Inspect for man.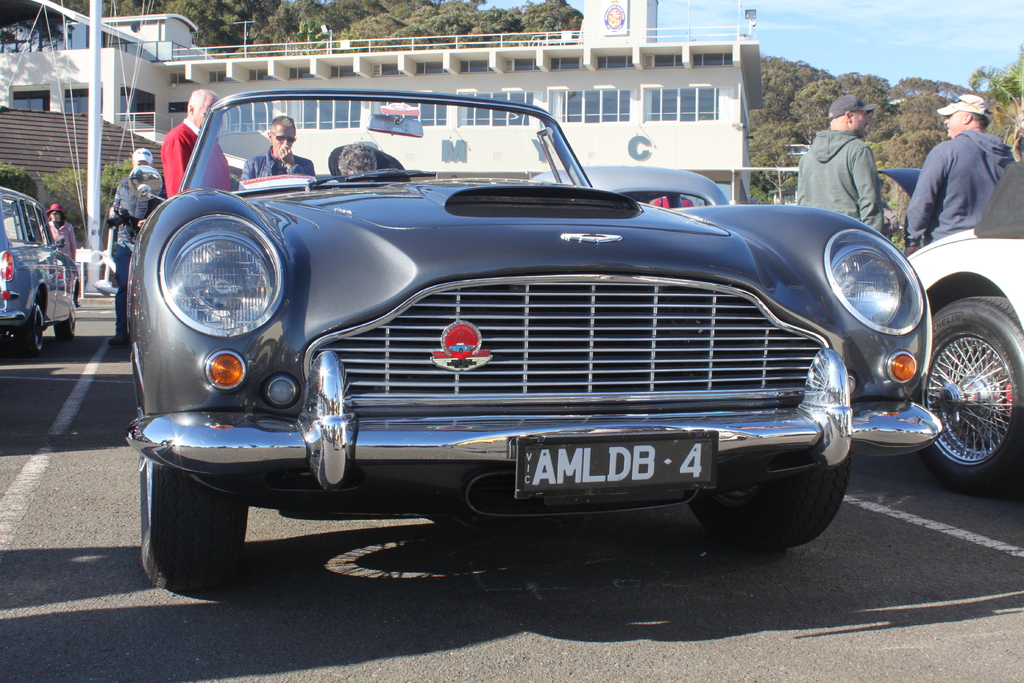
Inspection: 159,85,228,193.
